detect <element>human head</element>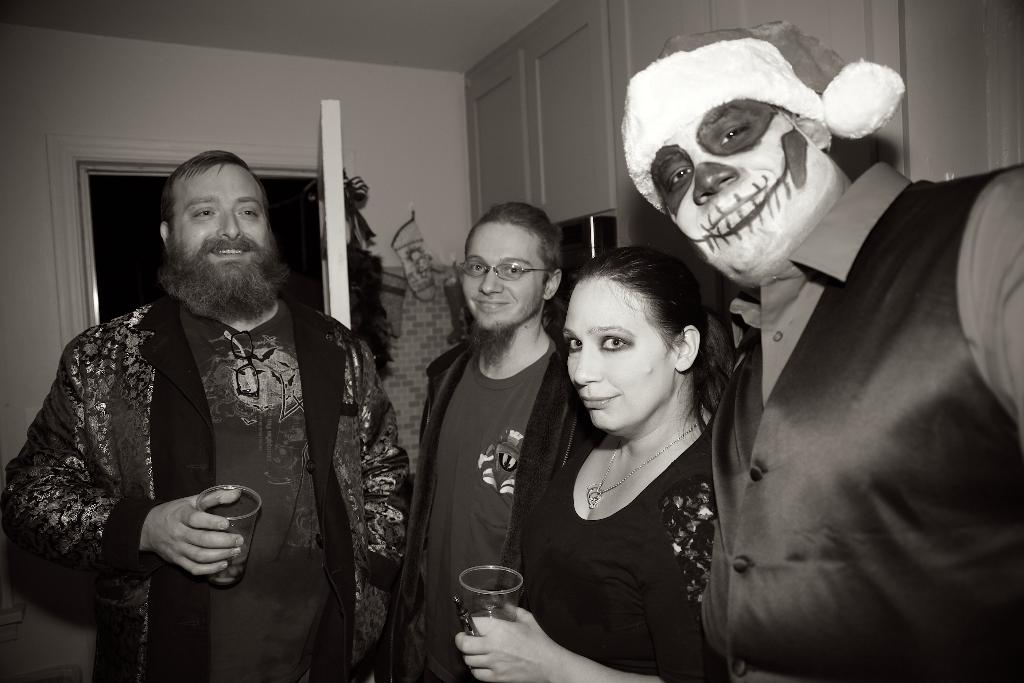
x1=146 y1=145 x2=272 y2=297
